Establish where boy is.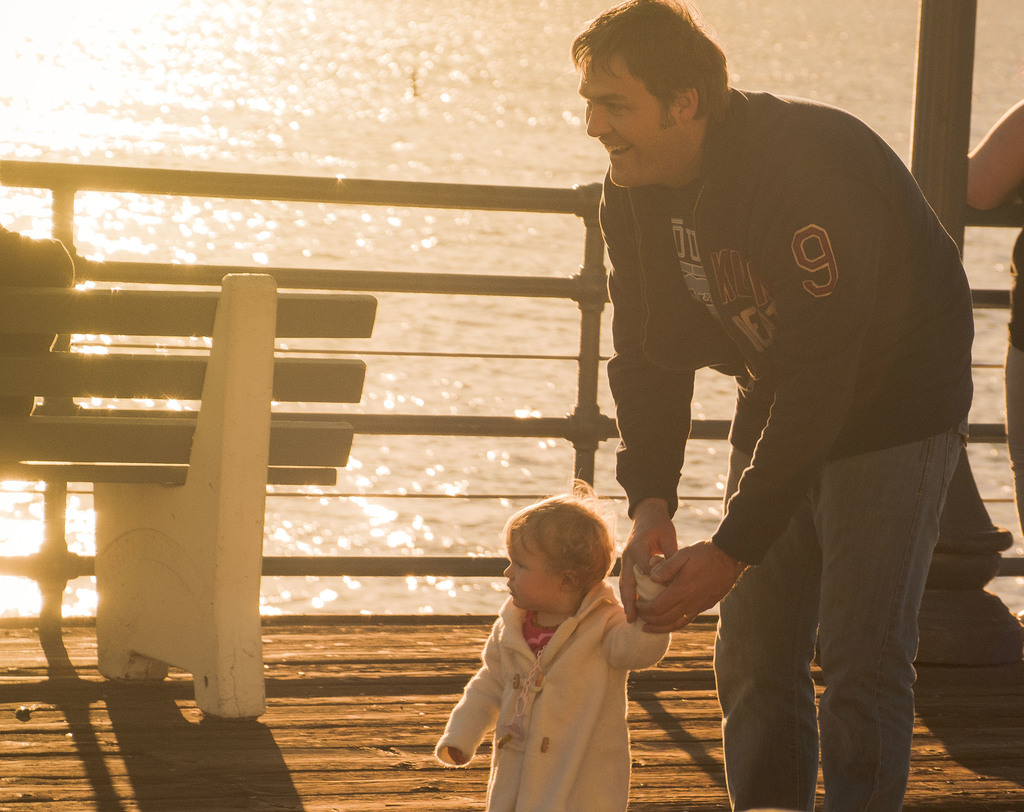
Established at BBox(437, 484, 683, 811).
